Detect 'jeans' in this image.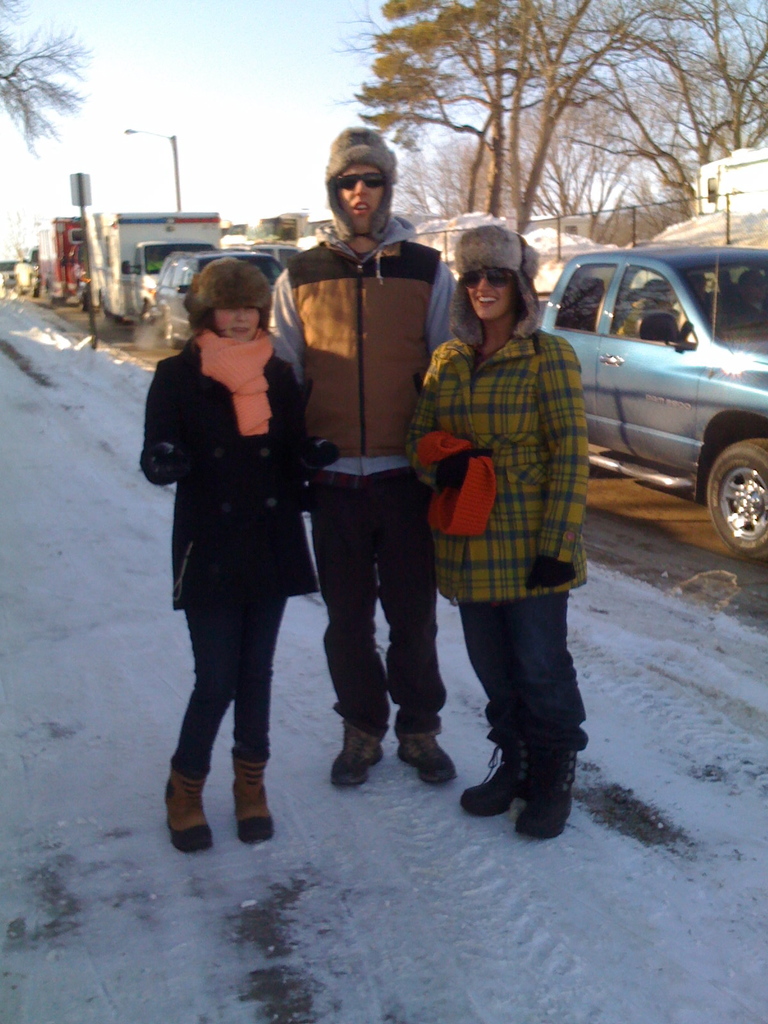
Detection: bbox=(308, 475, 441, 726).
